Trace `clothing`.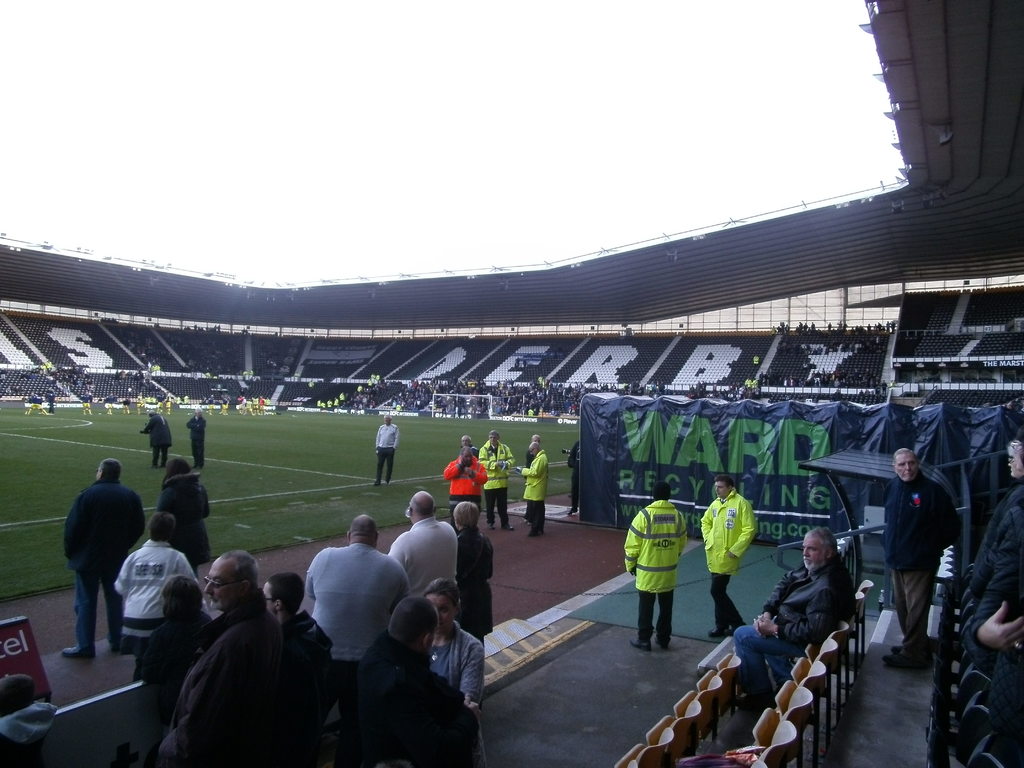
Traced to Rect(136, 600, 221, 680).
